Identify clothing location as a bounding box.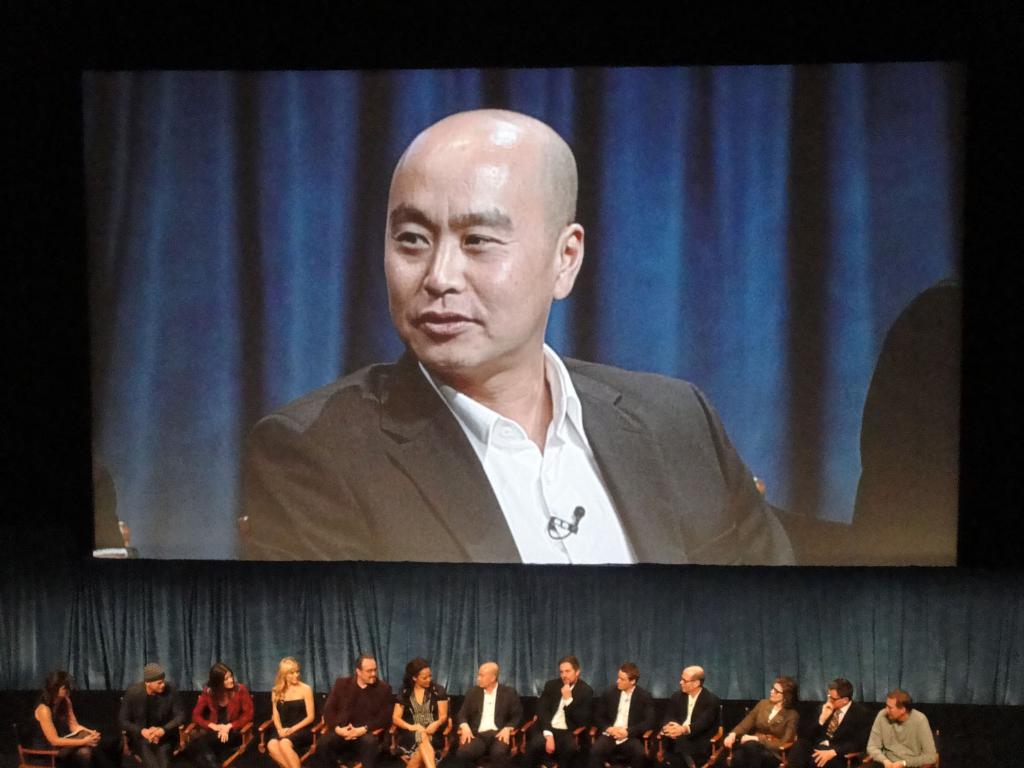
bbox=(734, 697, 797, 765).
